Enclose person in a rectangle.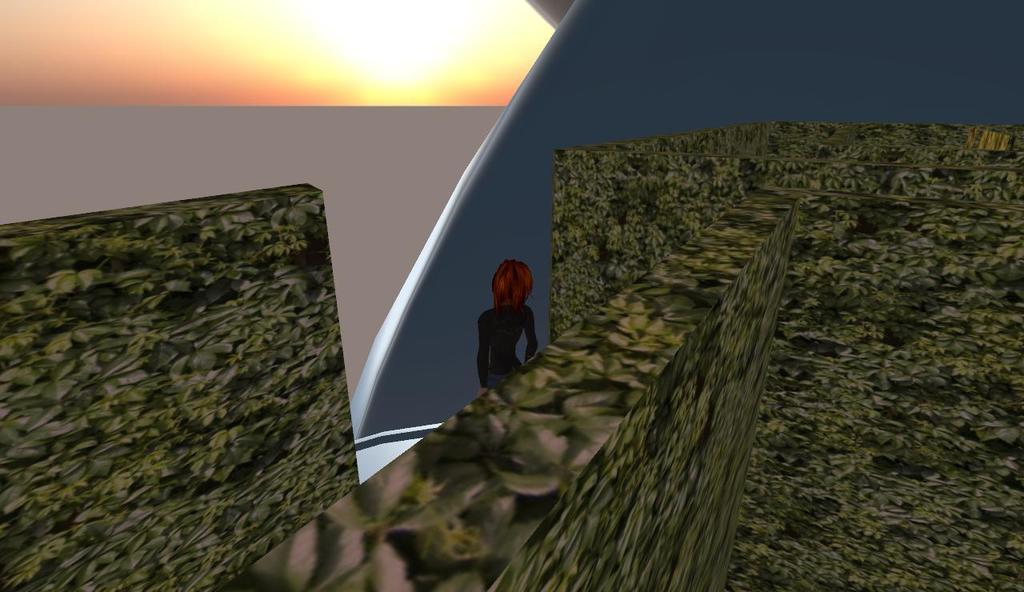
474/245/542/388.
